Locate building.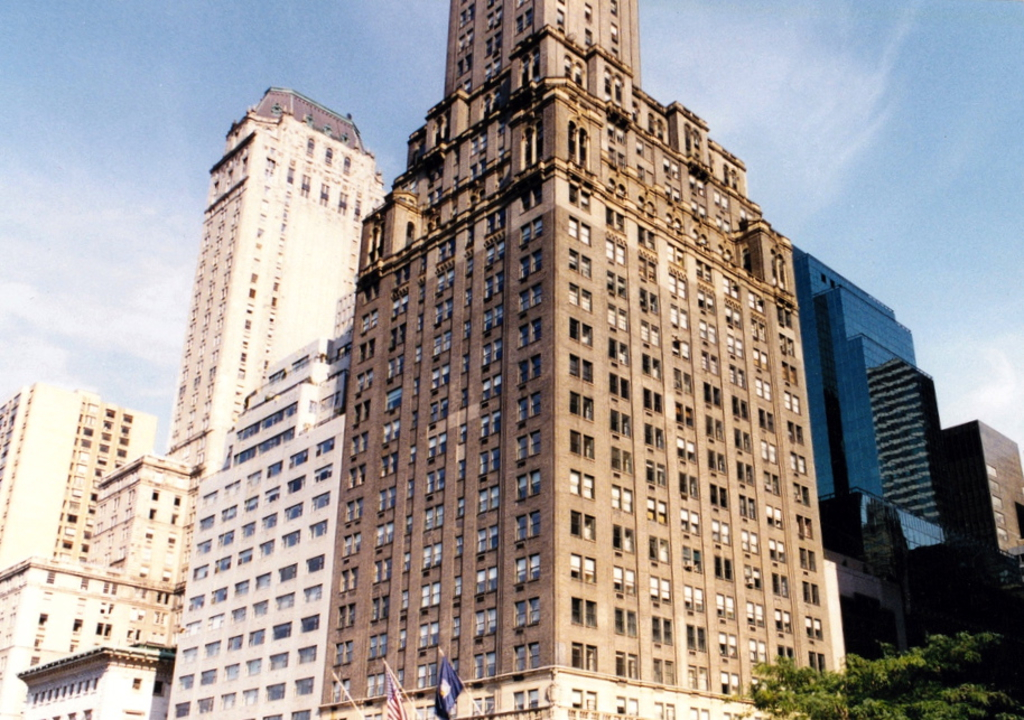
Bounding box: [left=948, top=420, right=1023, bottom=668].
